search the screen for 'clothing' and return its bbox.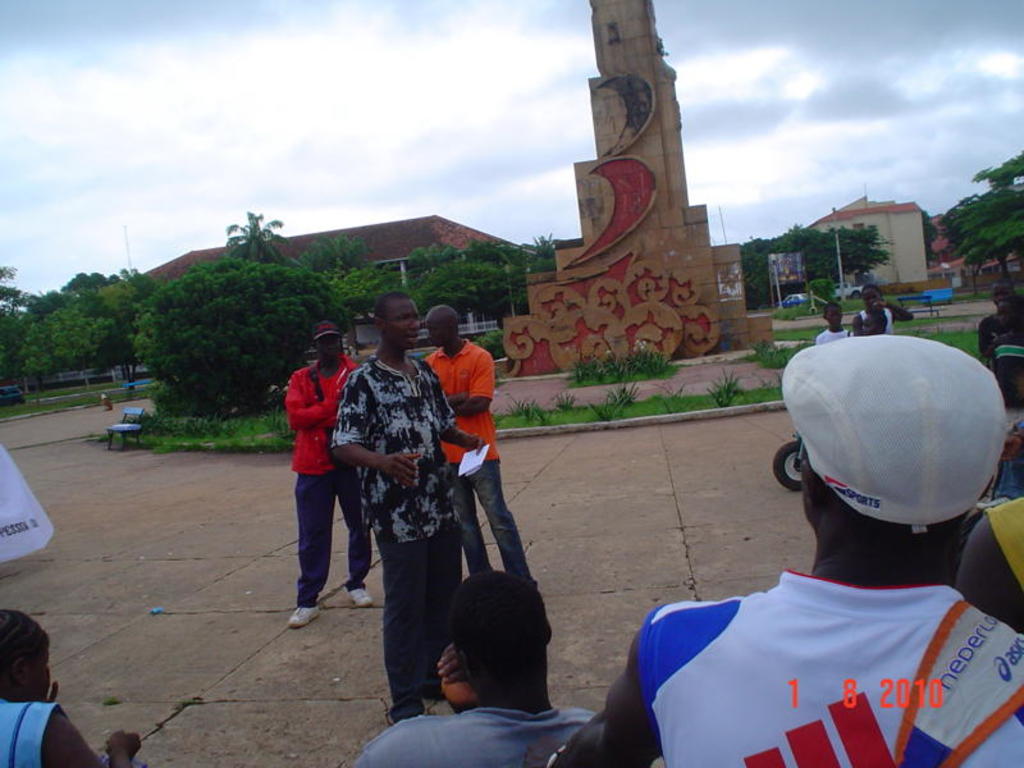
Found: (279, 355, 376, 613).
